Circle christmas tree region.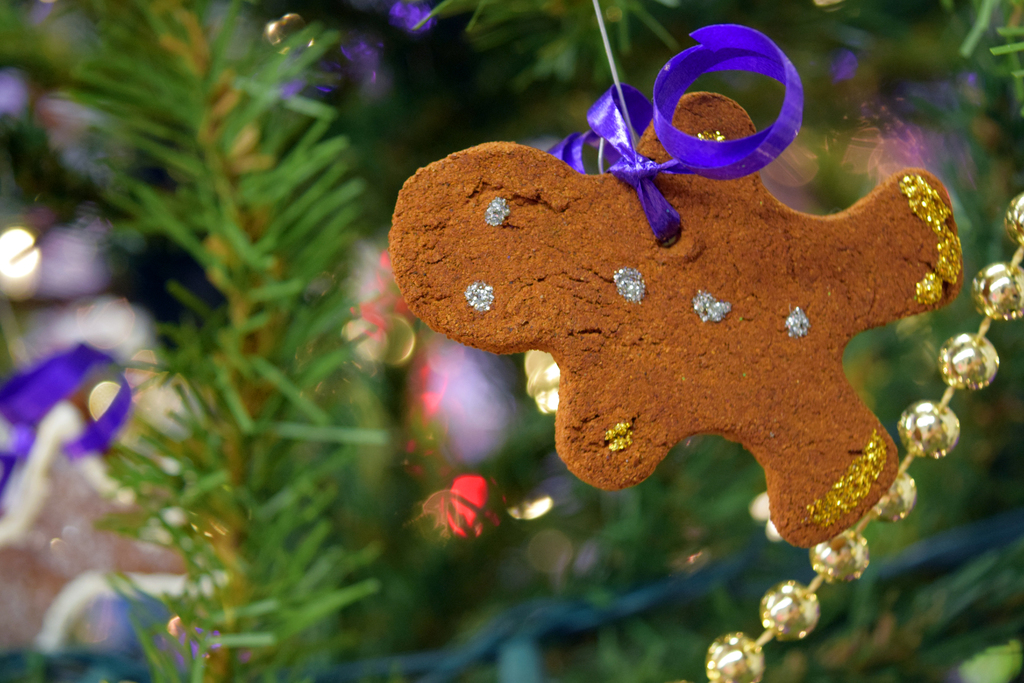
Region: (left=0, top=0, right=1023, bottom=682).
